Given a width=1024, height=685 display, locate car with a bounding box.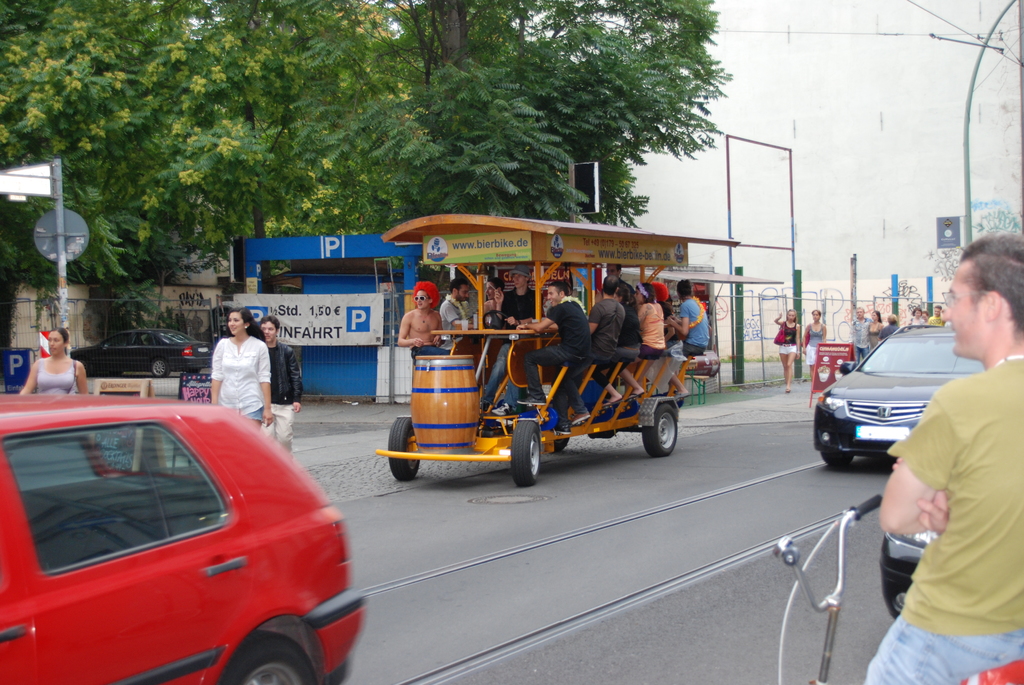
Located: {"left": 70, "top": 329, "right": 212, "bottom": 379}.
